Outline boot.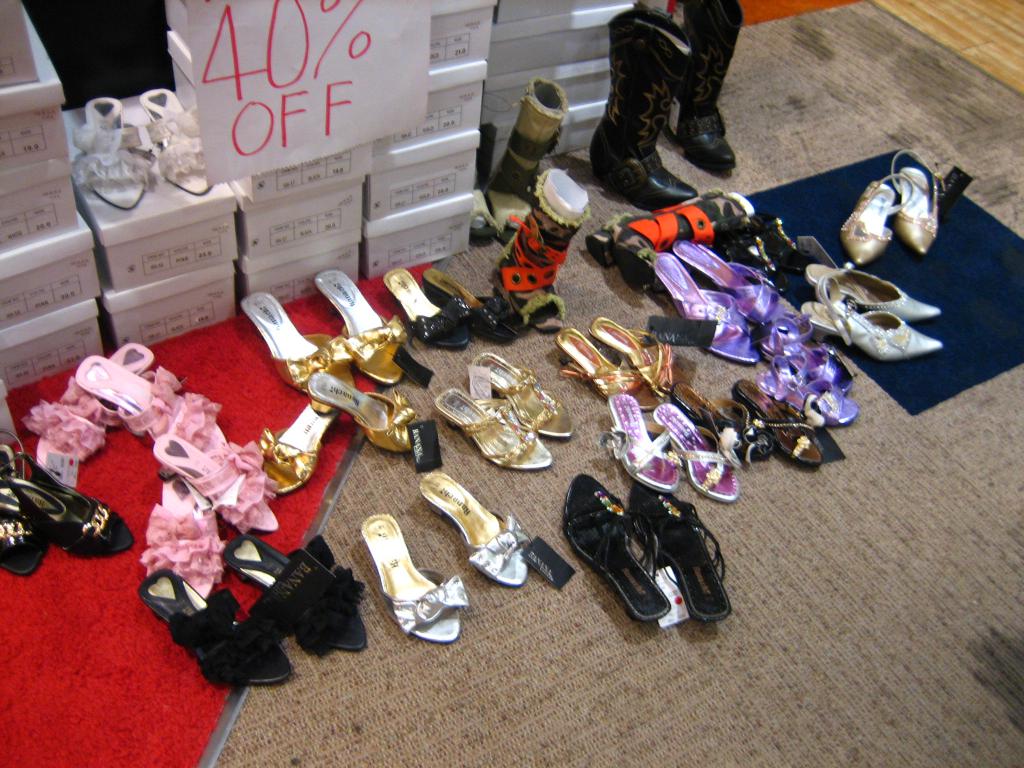
Outline: pyautogui.locateOnScreen(588, 10, 697, 214).
